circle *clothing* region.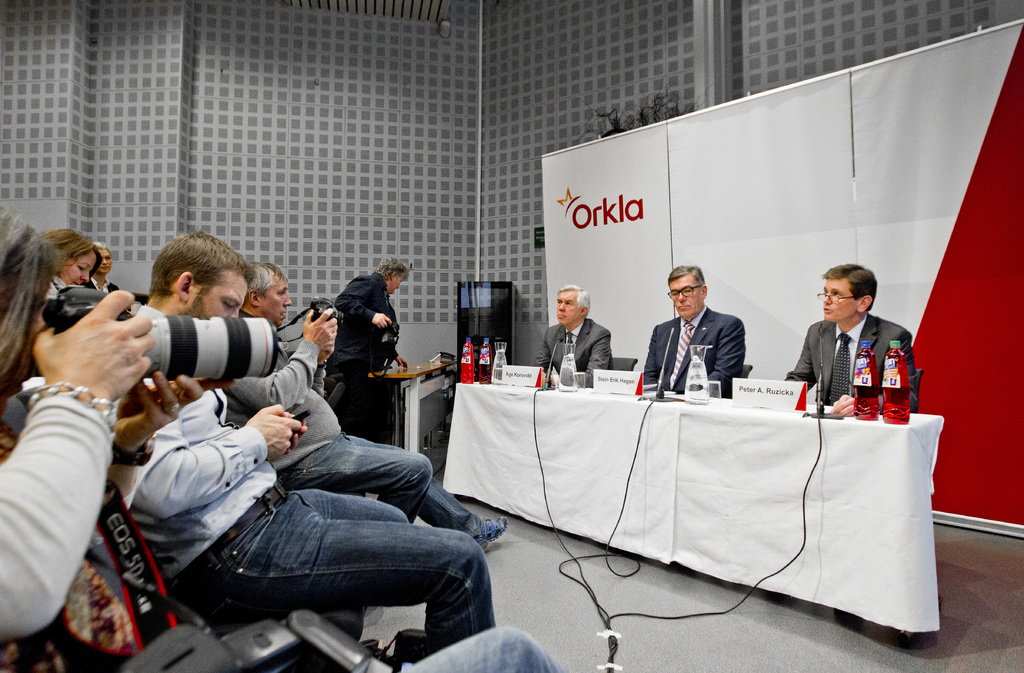
Region: [638, 302, 750, 400].
